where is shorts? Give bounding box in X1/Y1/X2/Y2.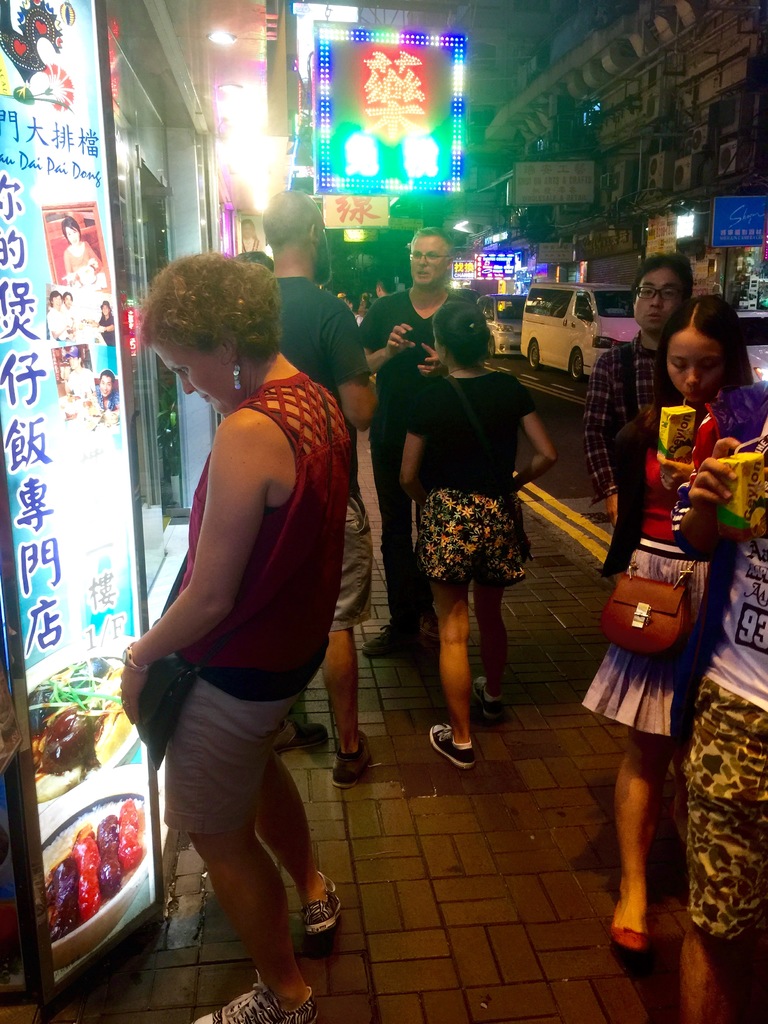
681/683/767/943.
